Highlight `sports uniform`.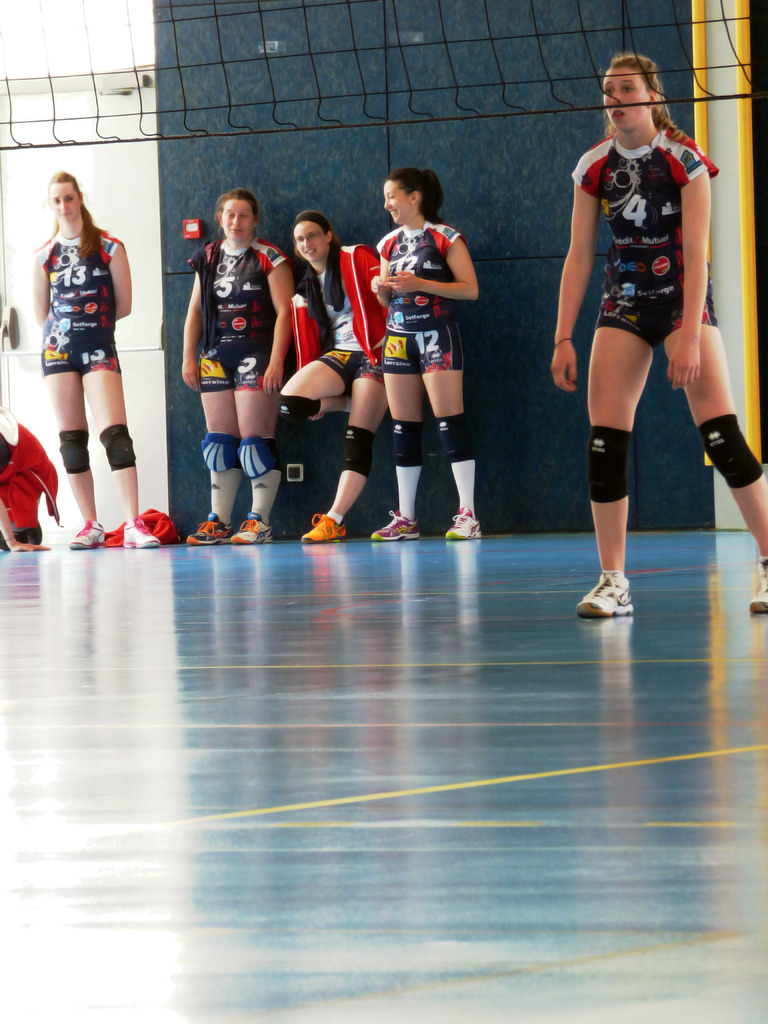
Highlighted region: pyautogui.locateOnScreen(23, 224, 165, 552).
